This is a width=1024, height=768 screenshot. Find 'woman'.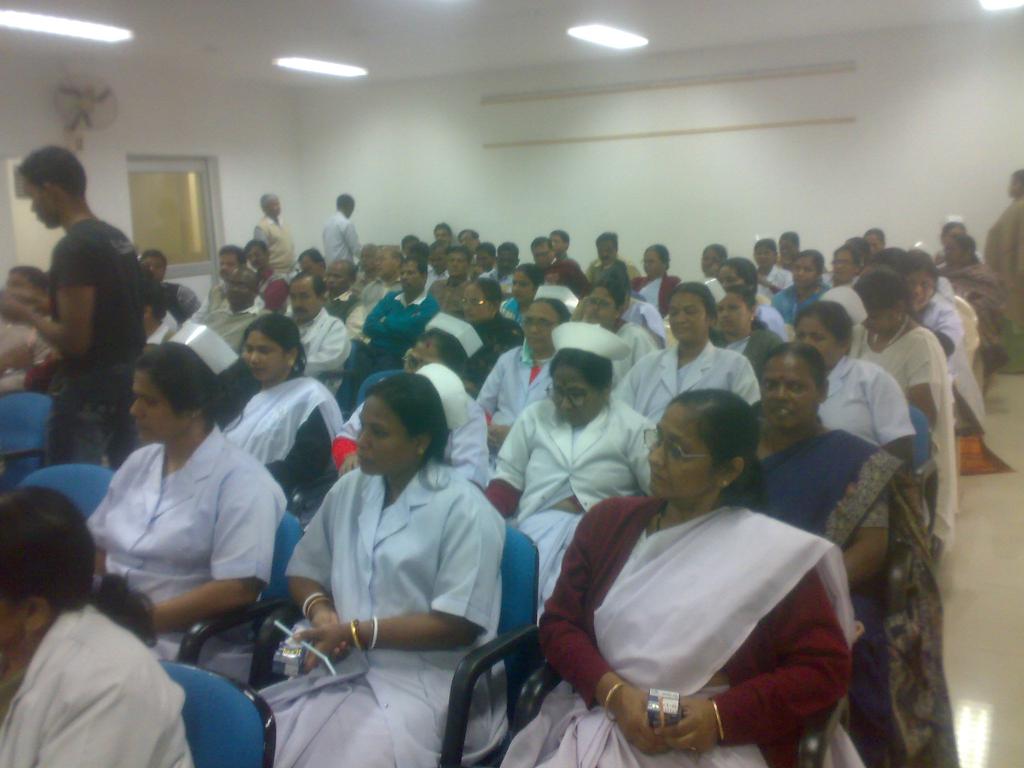
Bounding box: Rect(80, 331, 294, 668).
